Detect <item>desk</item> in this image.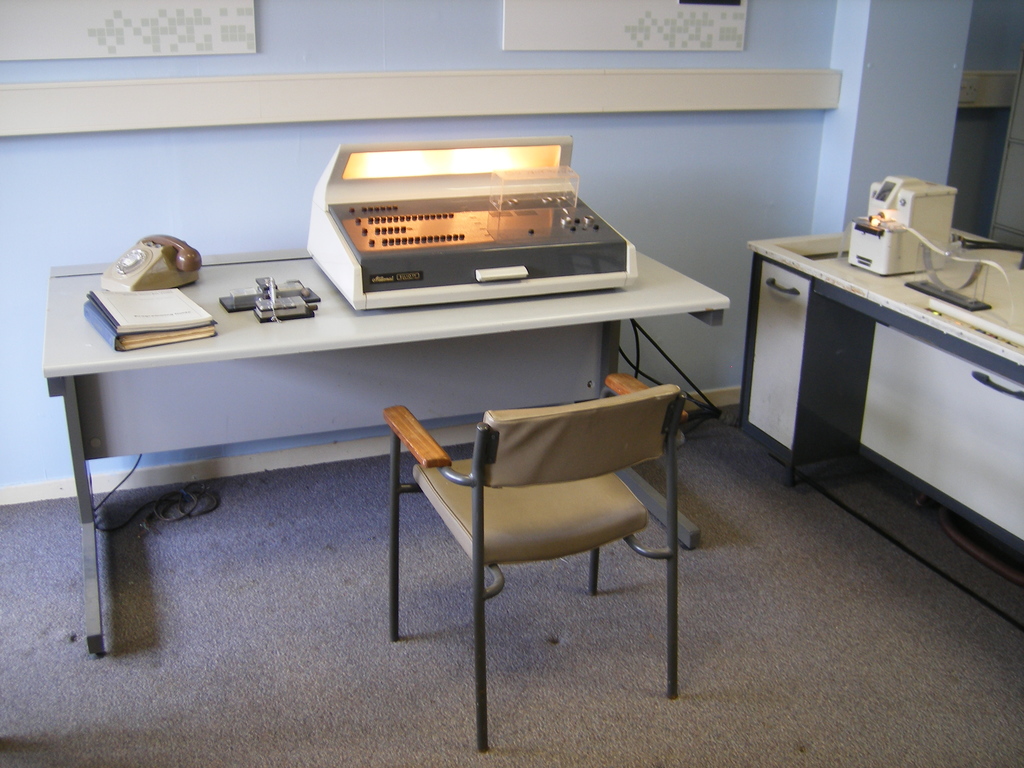
Detection: region(744, 229, 1023, 616).
